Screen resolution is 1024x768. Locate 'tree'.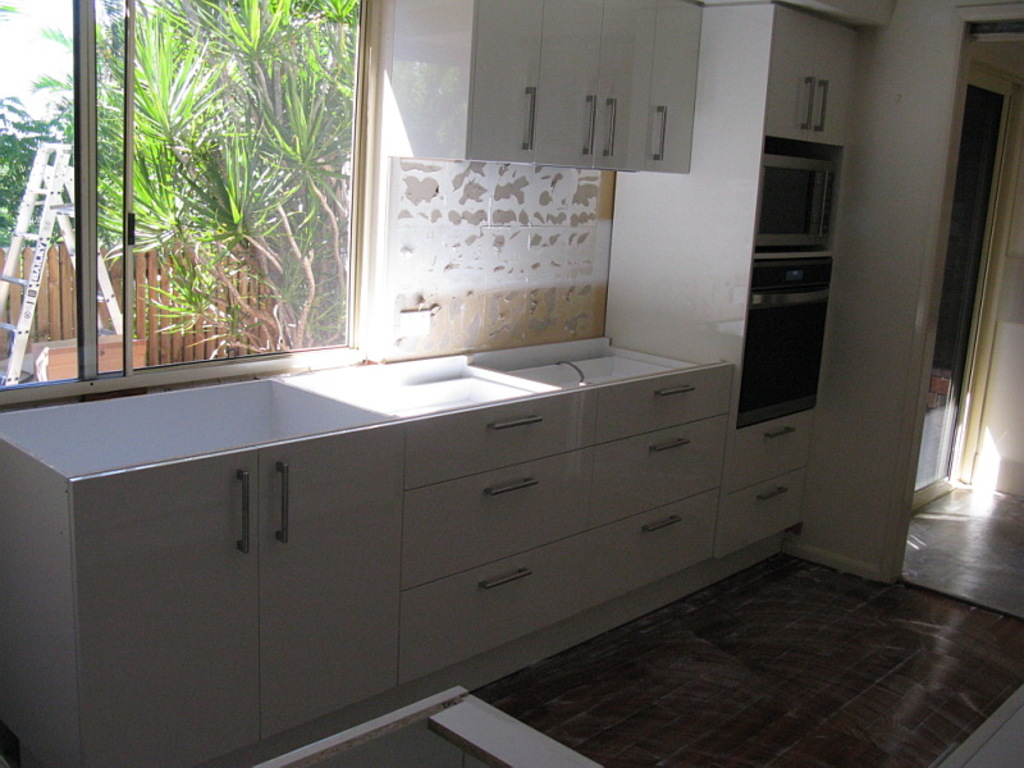
(104, 0, 361, 346).
